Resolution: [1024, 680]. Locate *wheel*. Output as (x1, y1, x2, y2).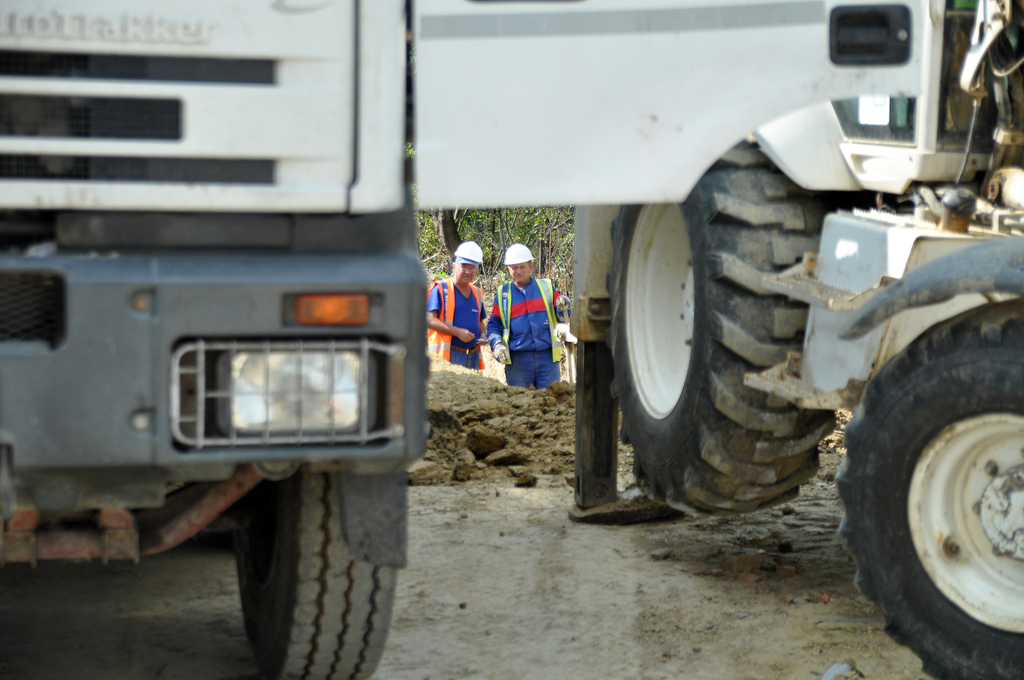
(860, 327, 1023, 624).
